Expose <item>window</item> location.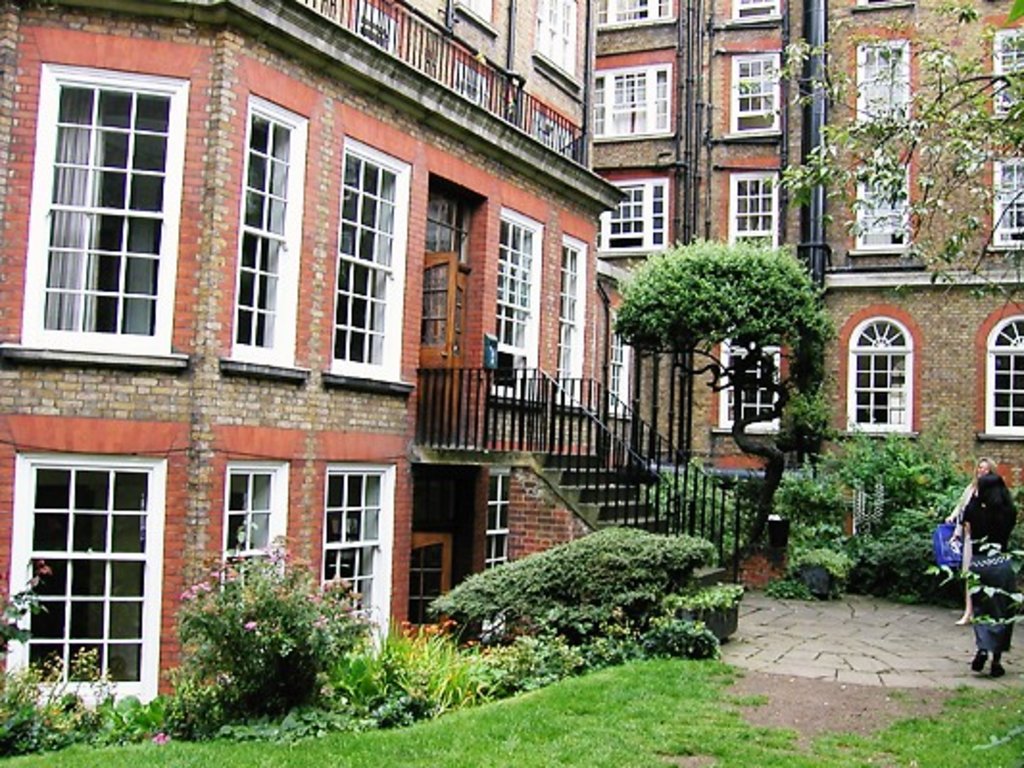
Exposed at locate(588, 63, 670, 138).
